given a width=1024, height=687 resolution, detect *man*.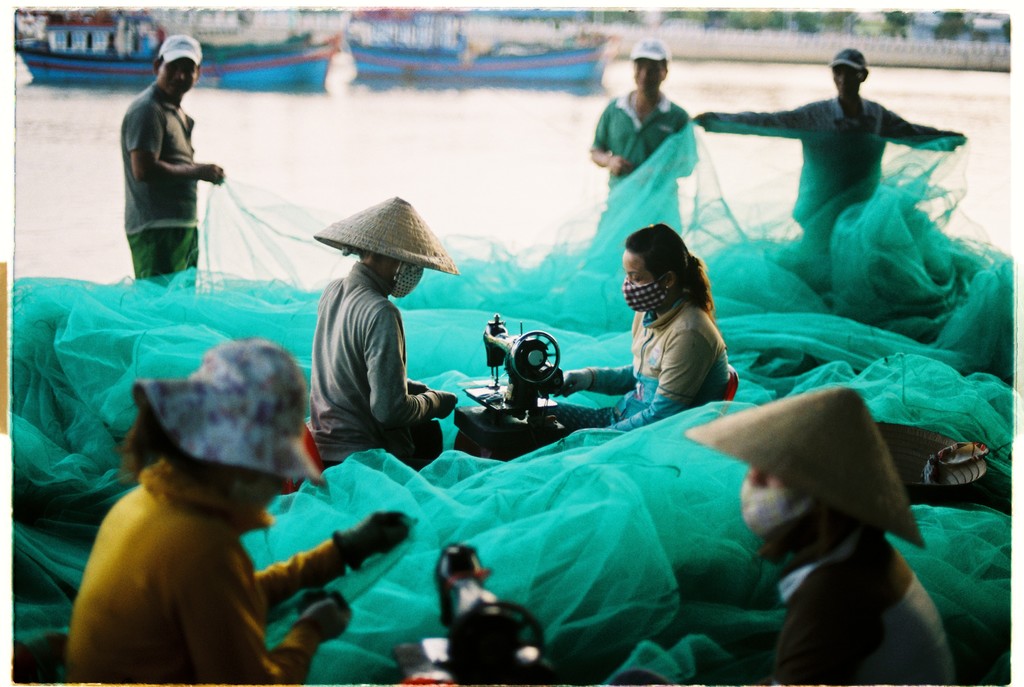
<box>691,46,966,255</box>.
